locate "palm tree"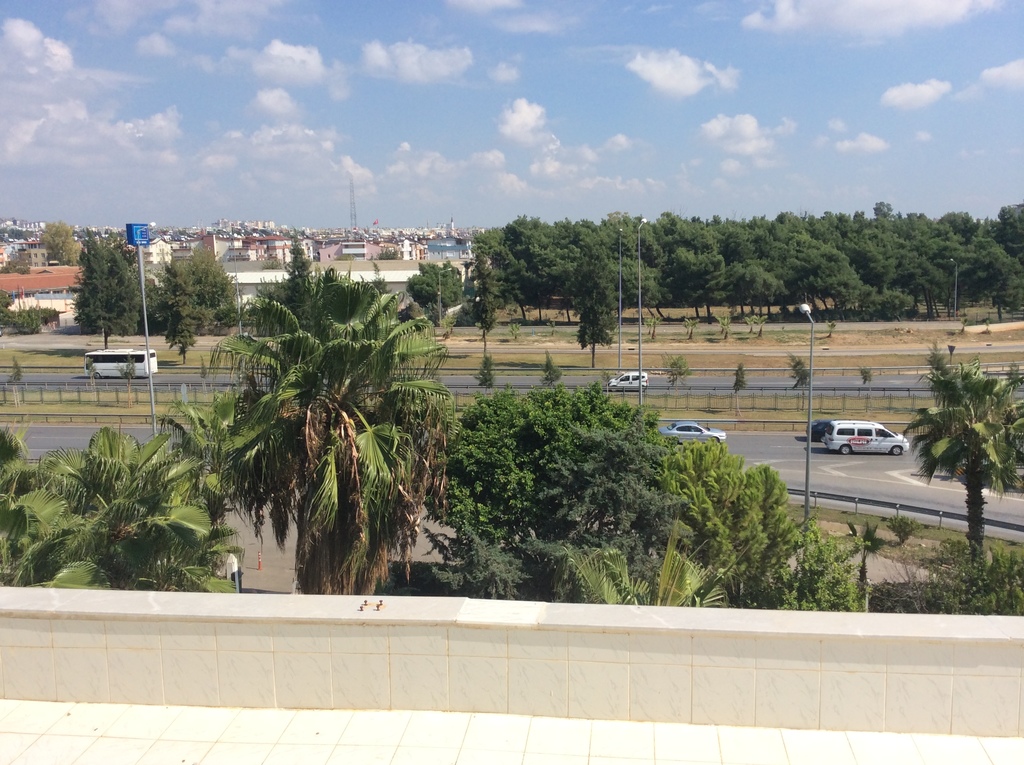
detection(916, 357, 1023, 560)
